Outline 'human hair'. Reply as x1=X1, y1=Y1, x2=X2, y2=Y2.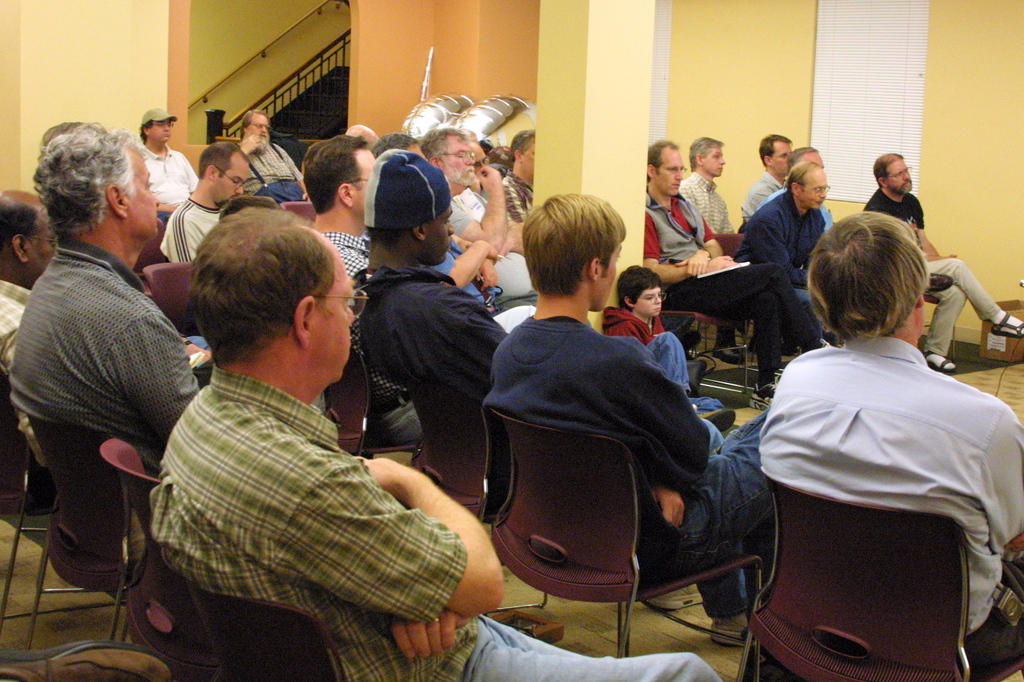
x1=687, y1=133, x2=723, y2=174.
